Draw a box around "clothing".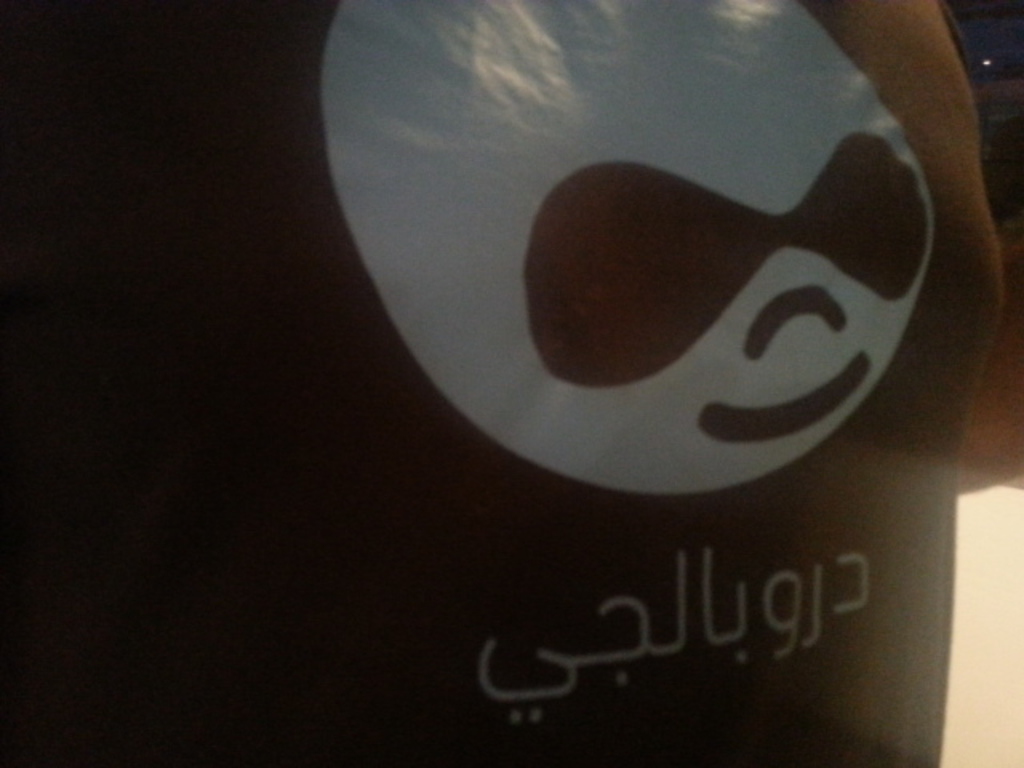
Rect(2, 0, 974, 766).
